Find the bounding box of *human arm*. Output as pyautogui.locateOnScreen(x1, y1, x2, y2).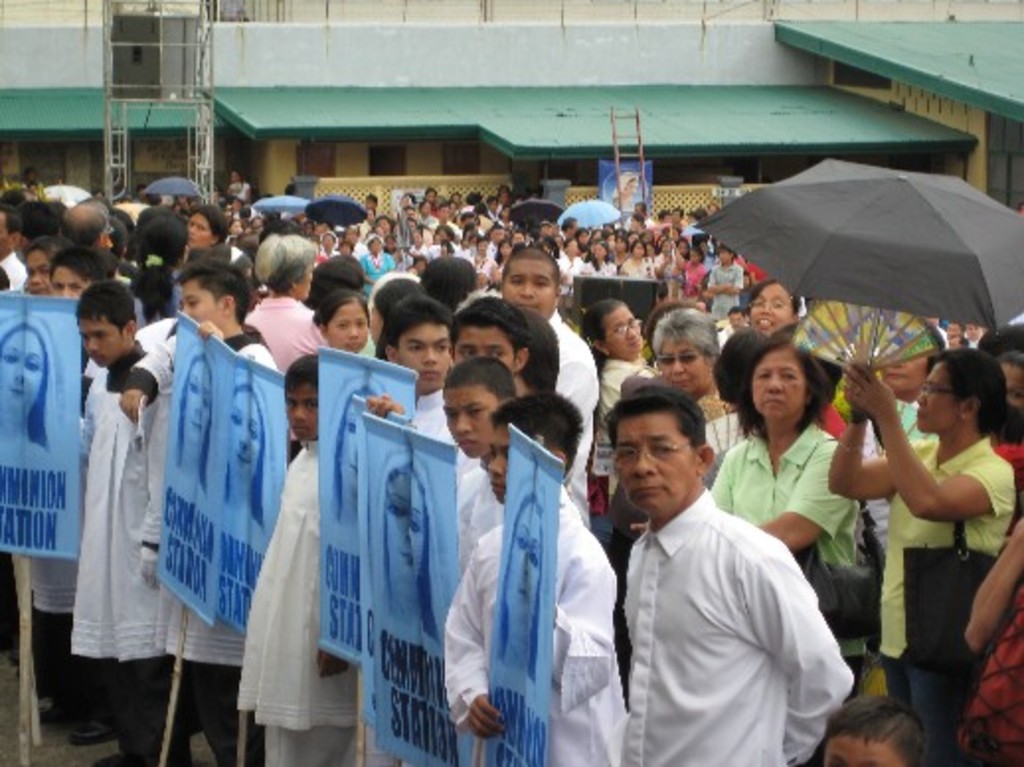
pyautogui.locateOnScreen(435, 544, 524, 729).
